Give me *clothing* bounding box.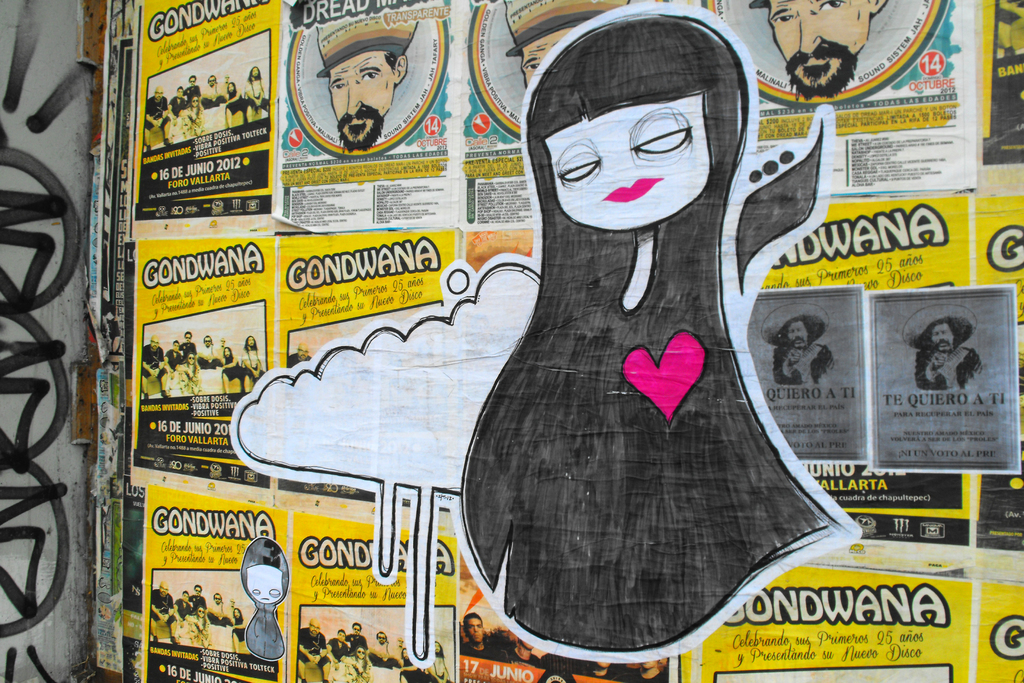
153 586 180 620.
